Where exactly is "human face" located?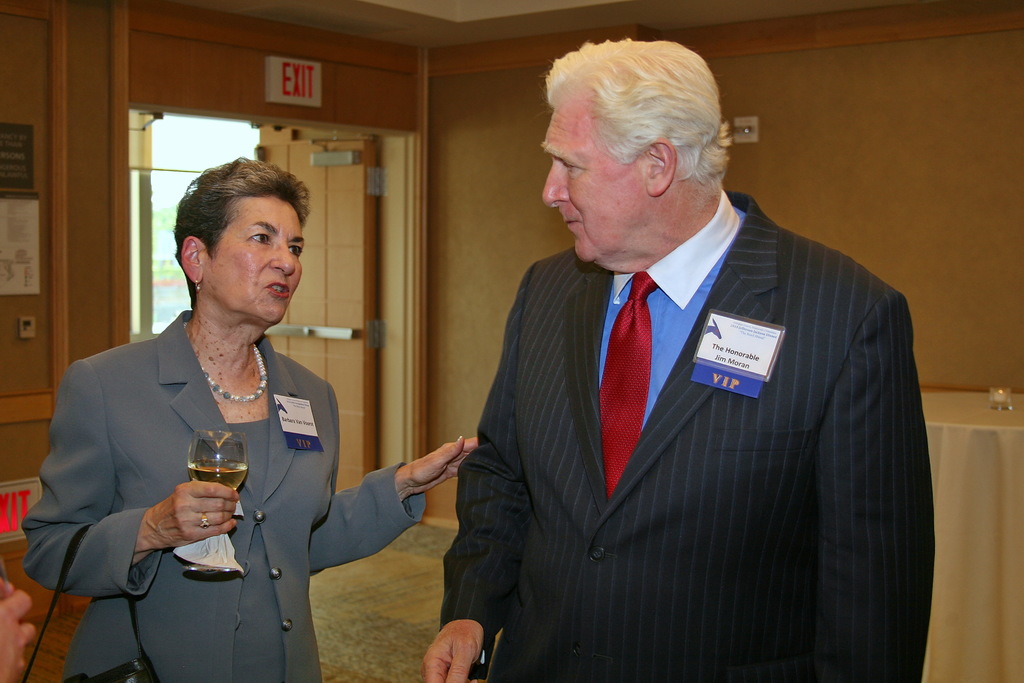
Its bounding box is crop(541, 100, 640, 276).
